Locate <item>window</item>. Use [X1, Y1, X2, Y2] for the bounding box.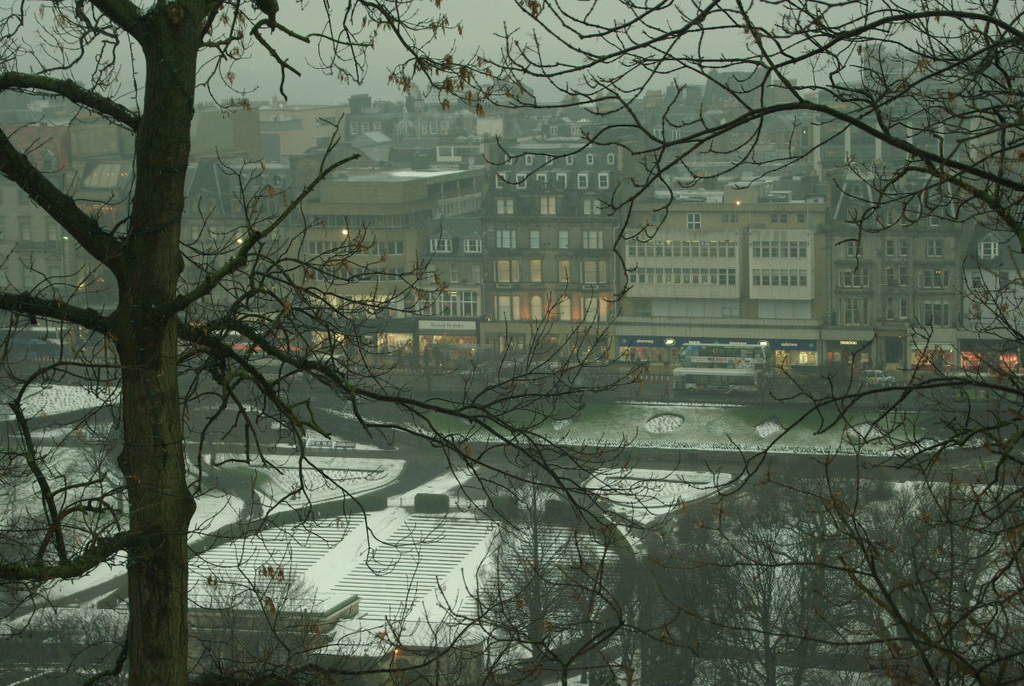
[530, 231, 541, 251].
